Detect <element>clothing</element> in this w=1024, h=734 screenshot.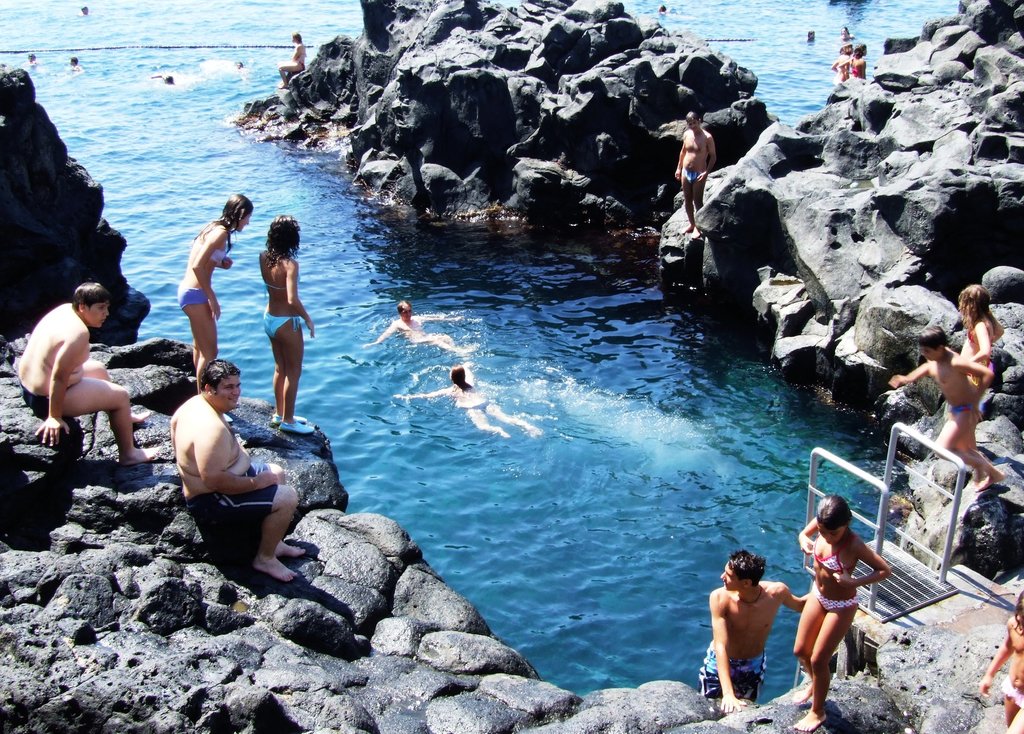
Detection: l=188, t=460, r=285, b=547.
